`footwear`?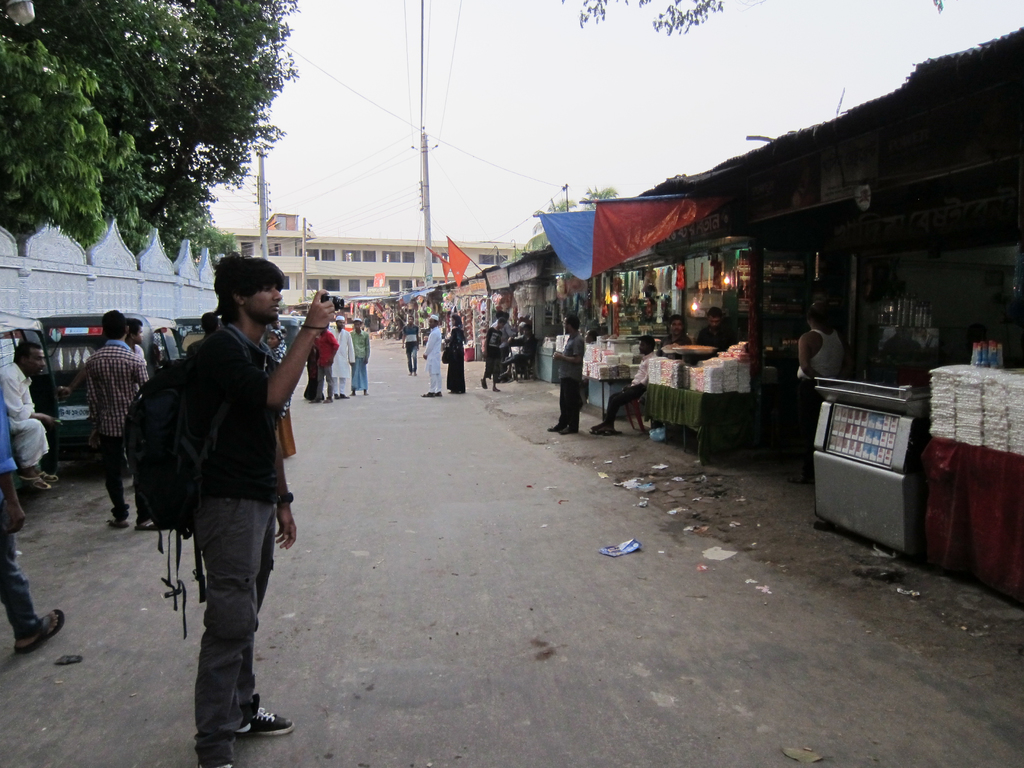
bbox=[492, 387, 501, 393]
